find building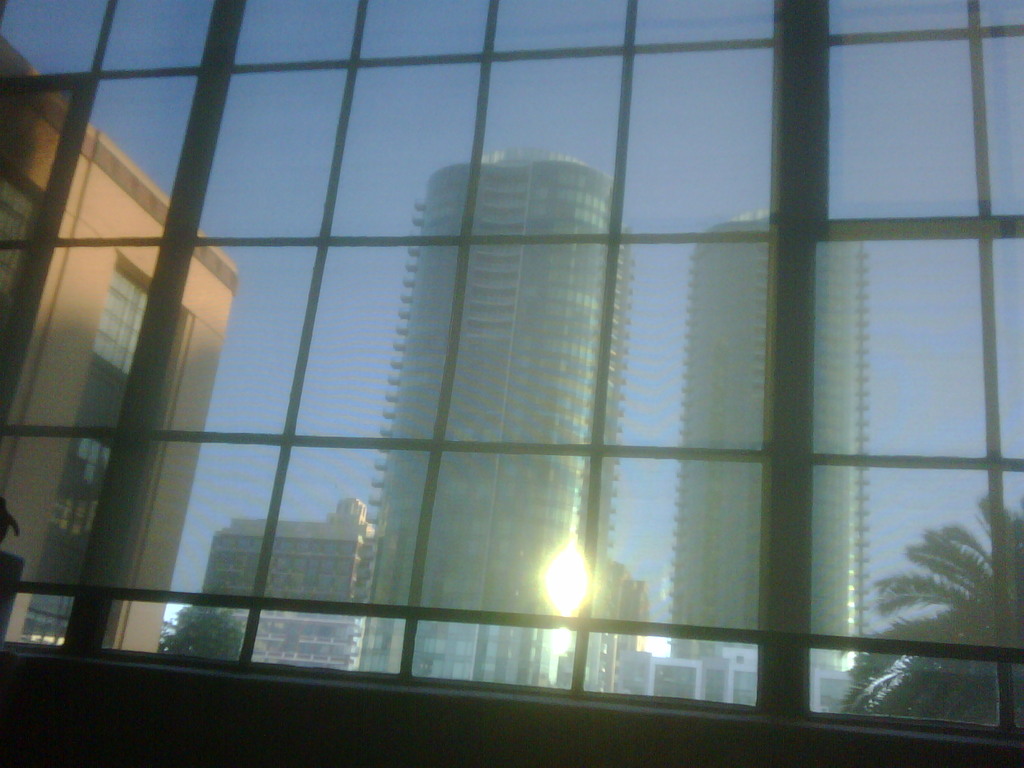
[0,36,240,652]
